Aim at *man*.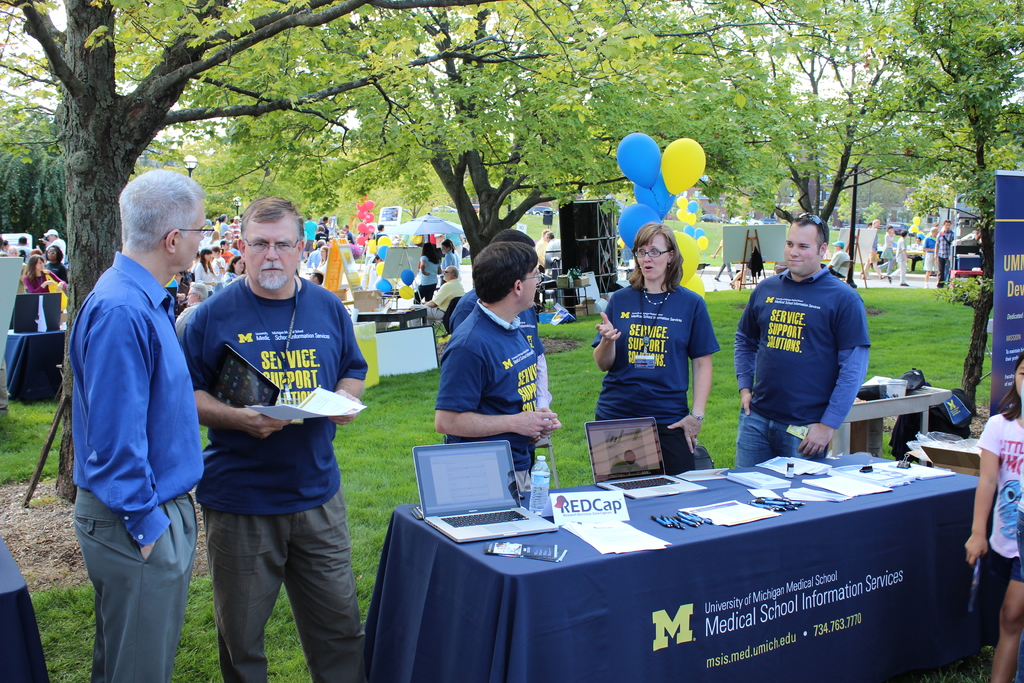
Aimed at x1=44 y1=228 x2=65 y2=264.
